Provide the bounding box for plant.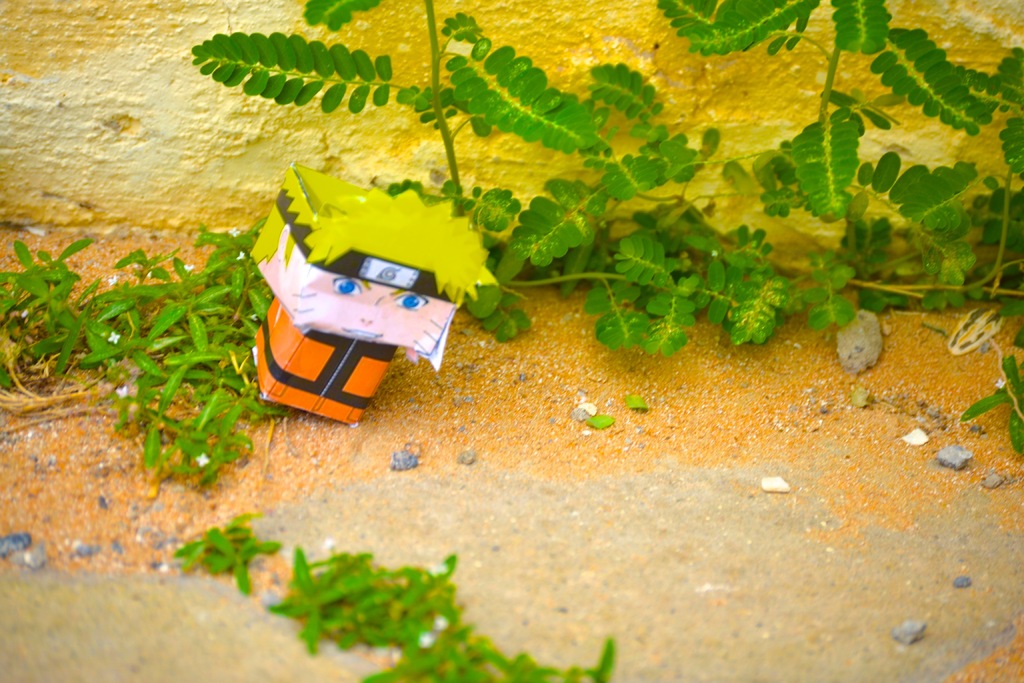
174 514 282 596.
